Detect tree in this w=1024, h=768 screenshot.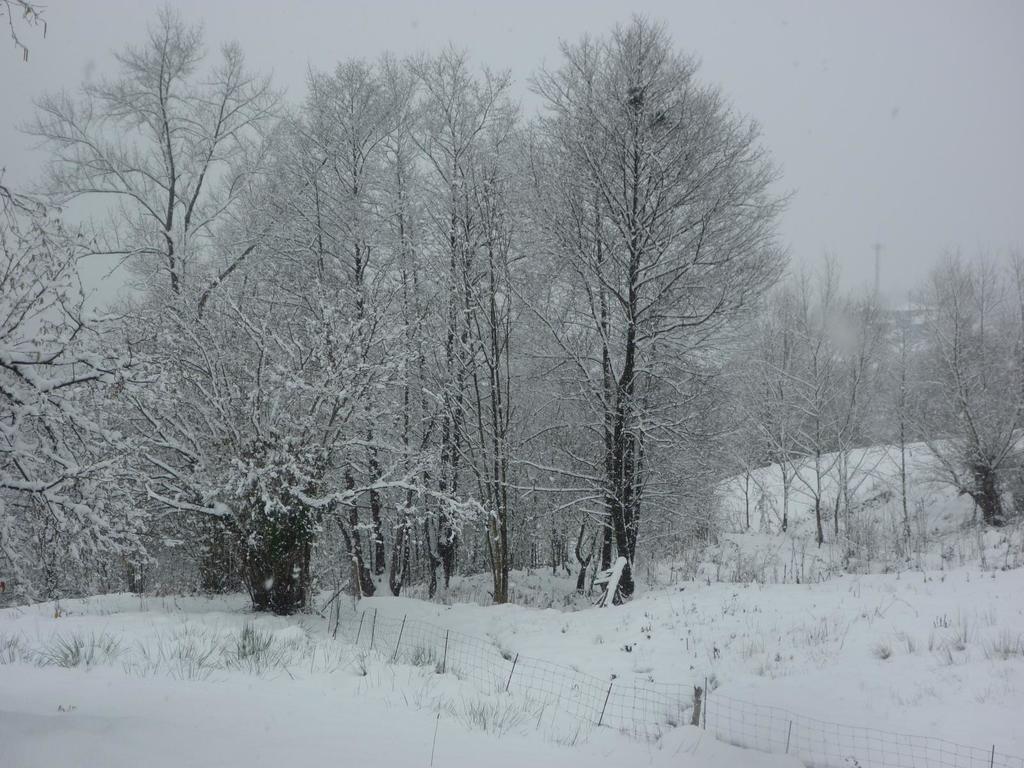
Detection: 335 347 546 573.
